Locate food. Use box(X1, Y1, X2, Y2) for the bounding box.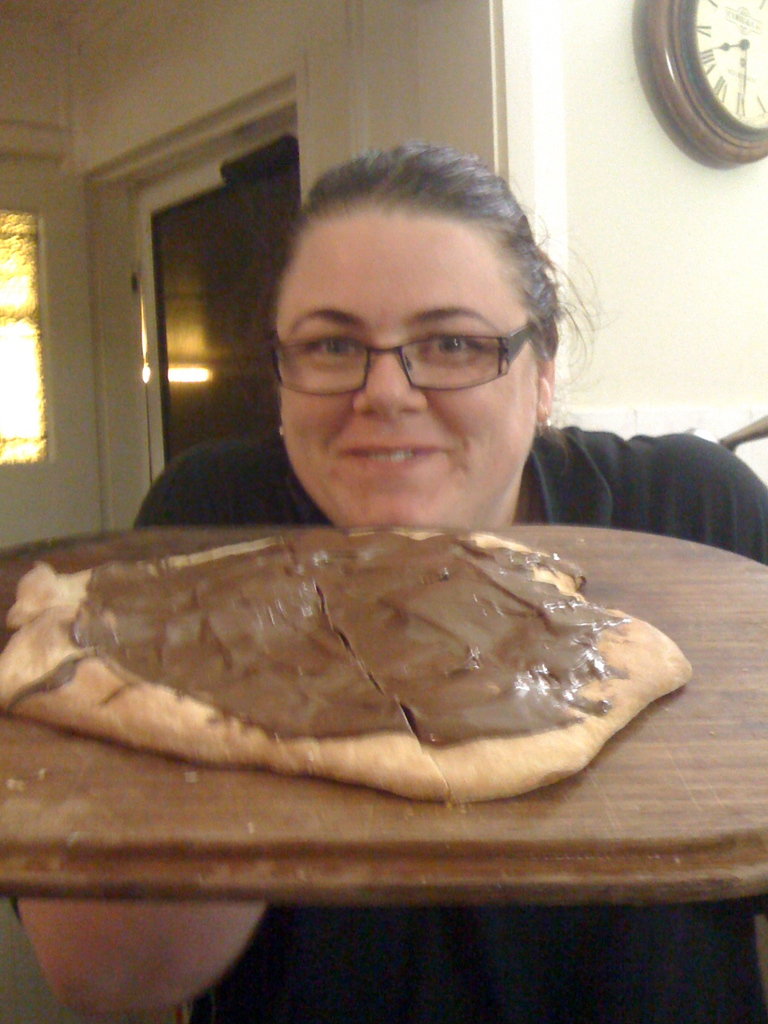
box(67, 525, 677, 797).
